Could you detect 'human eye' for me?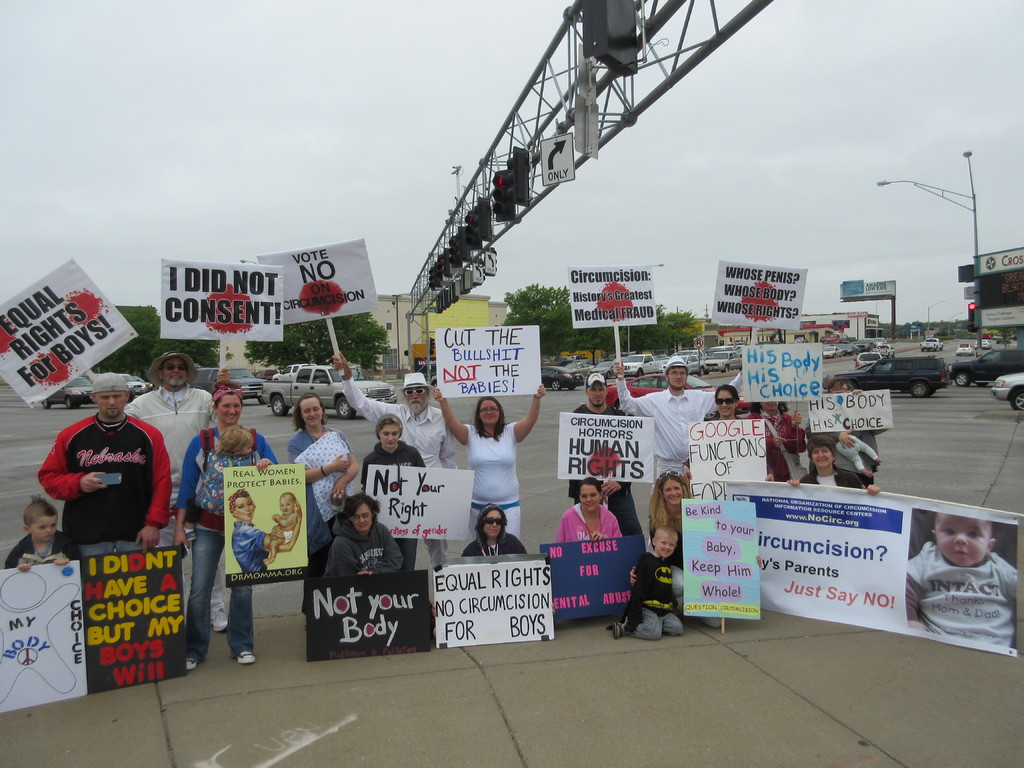
Detection result: 820 447 831 452.
